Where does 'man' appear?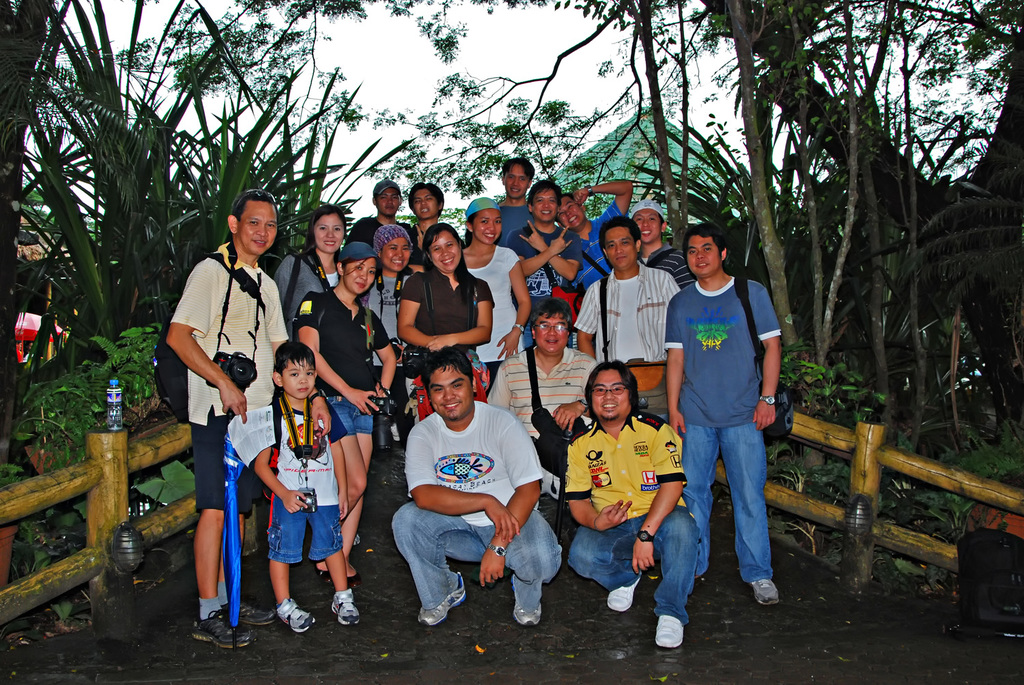
Appears at box(573, 215, 680, 420).
